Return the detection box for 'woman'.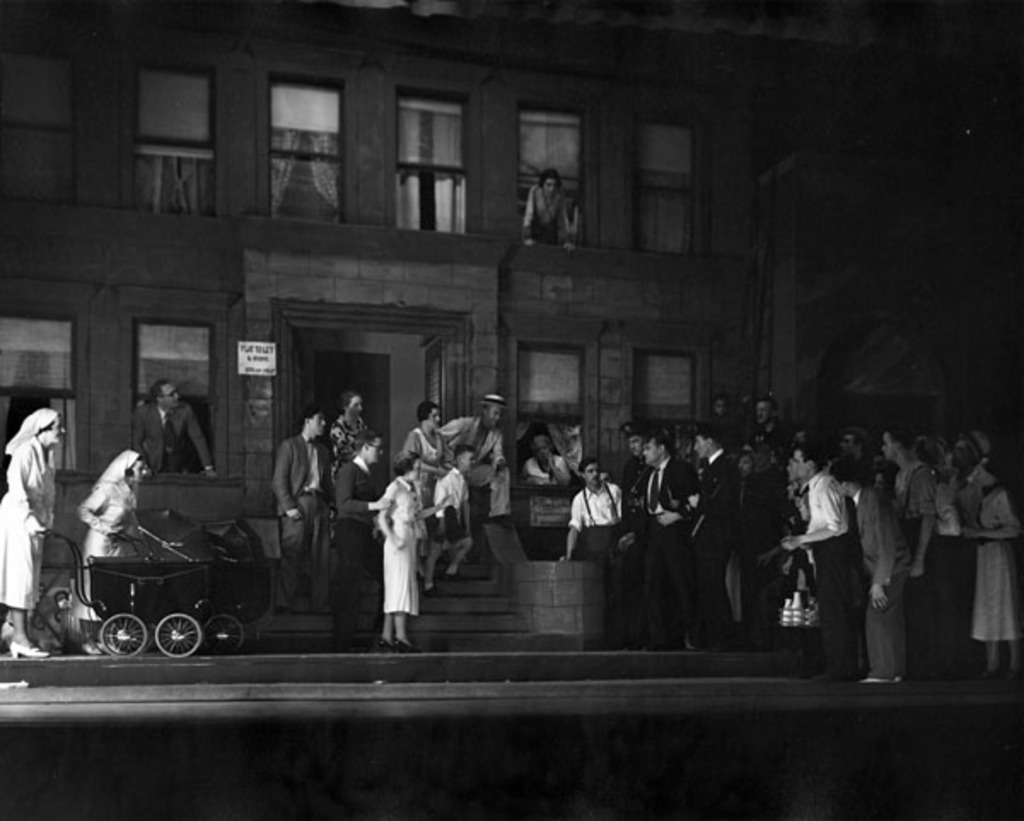
left=364, top=459, right=422, bottom=632.
